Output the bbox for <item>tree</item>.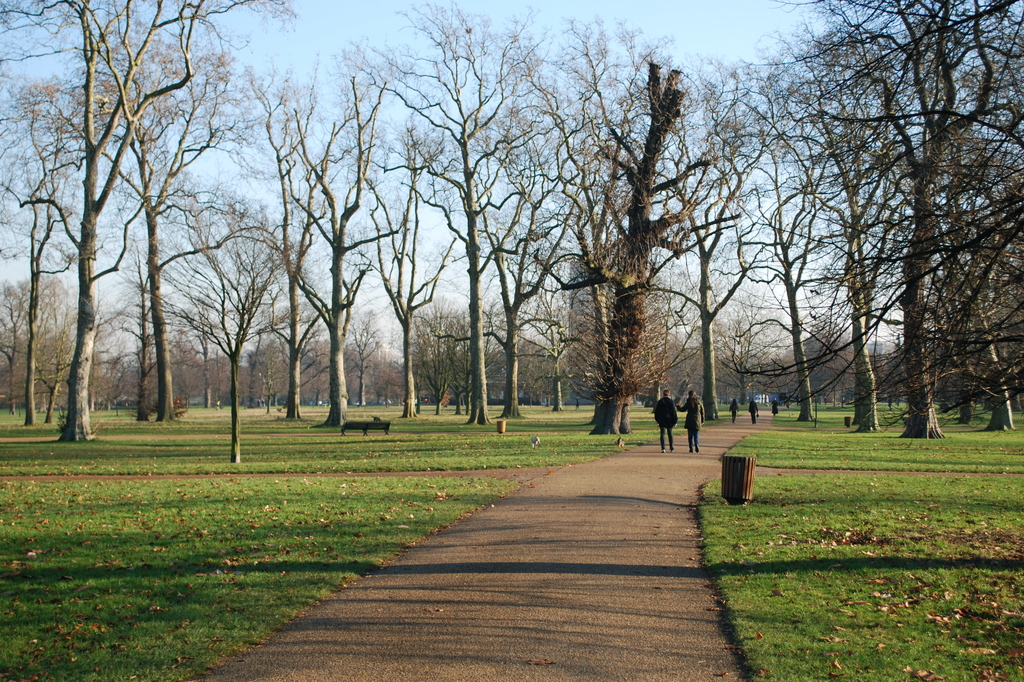
crop(788, 0, 1023, 443).
